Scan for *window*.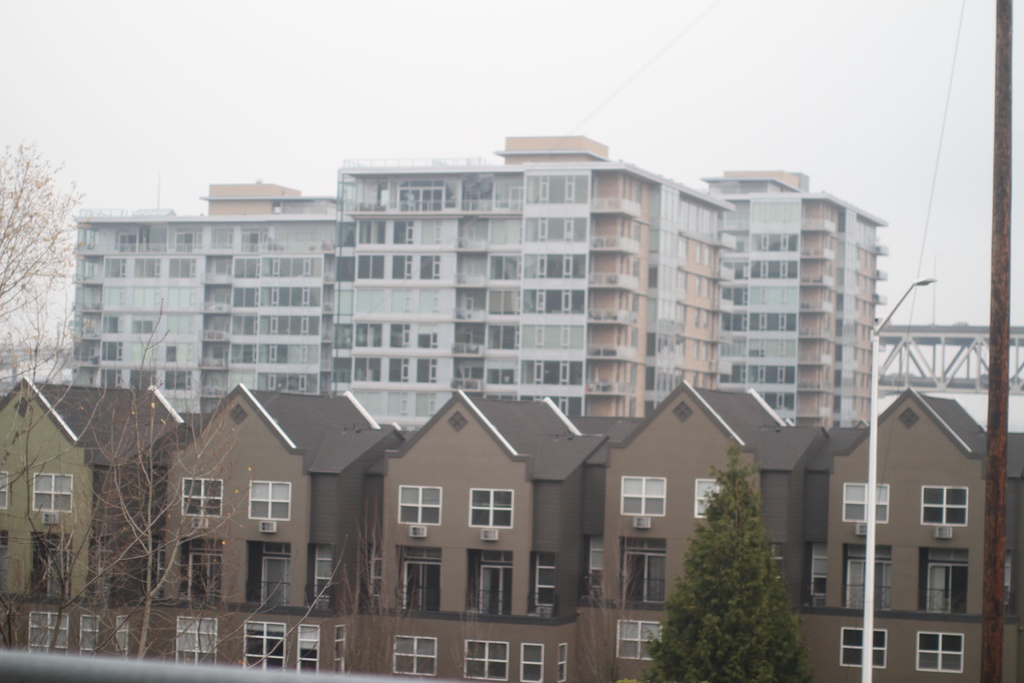
Scan result: box(164, 372, 190, 391).
